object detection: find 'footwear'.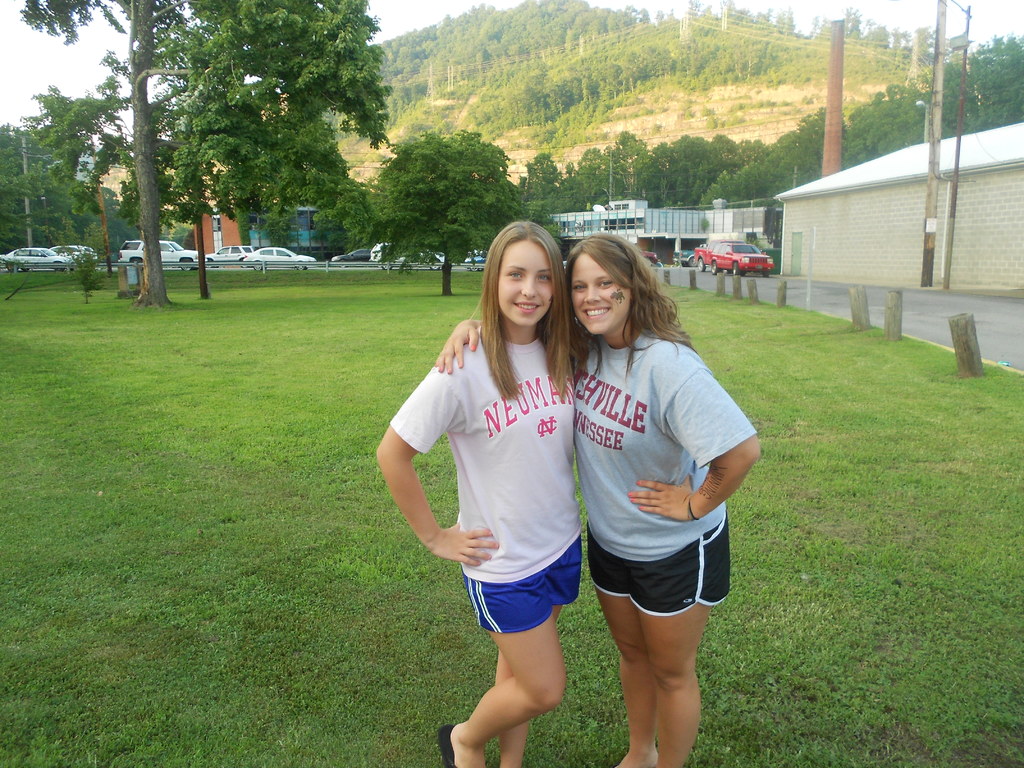
434:717:452:767.
